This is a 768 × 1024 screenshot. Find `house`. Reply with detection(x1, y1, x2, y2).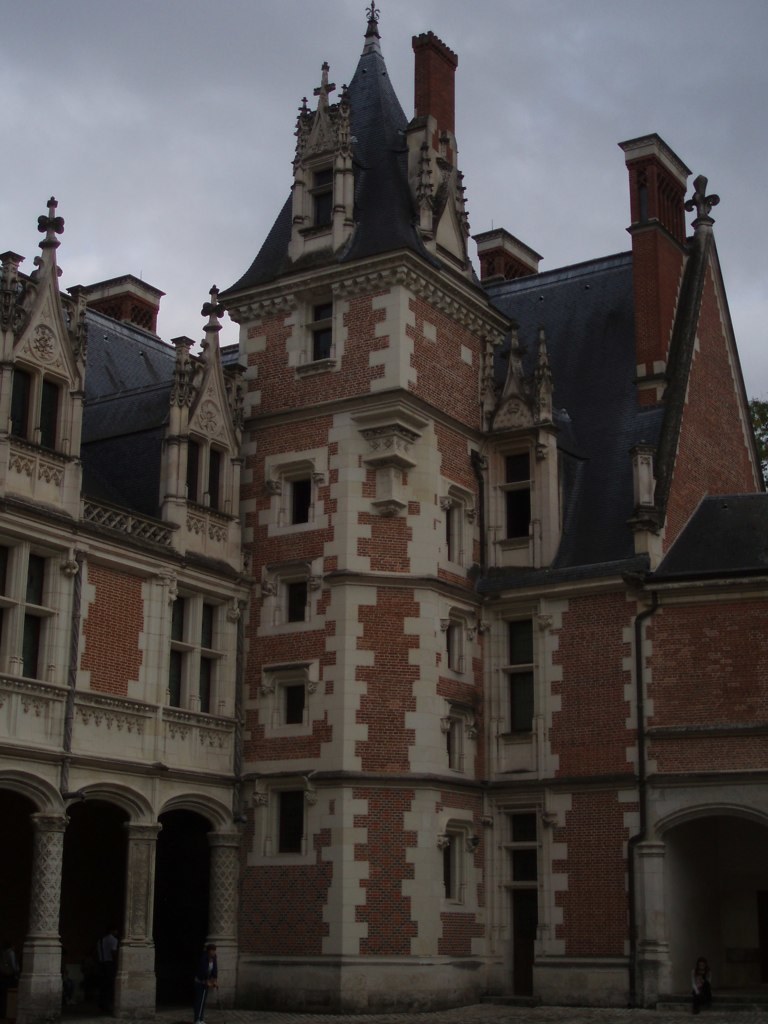
detection(0, 203, 239, 1018).
